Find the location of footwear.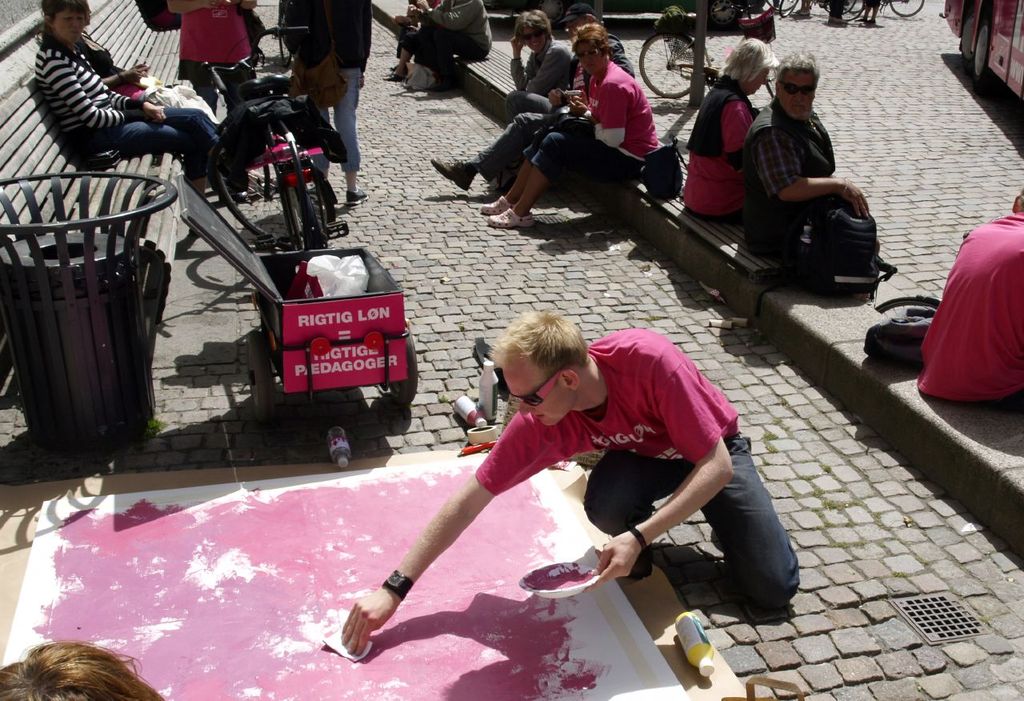
Location: <box>487,207,533,226</box>.
